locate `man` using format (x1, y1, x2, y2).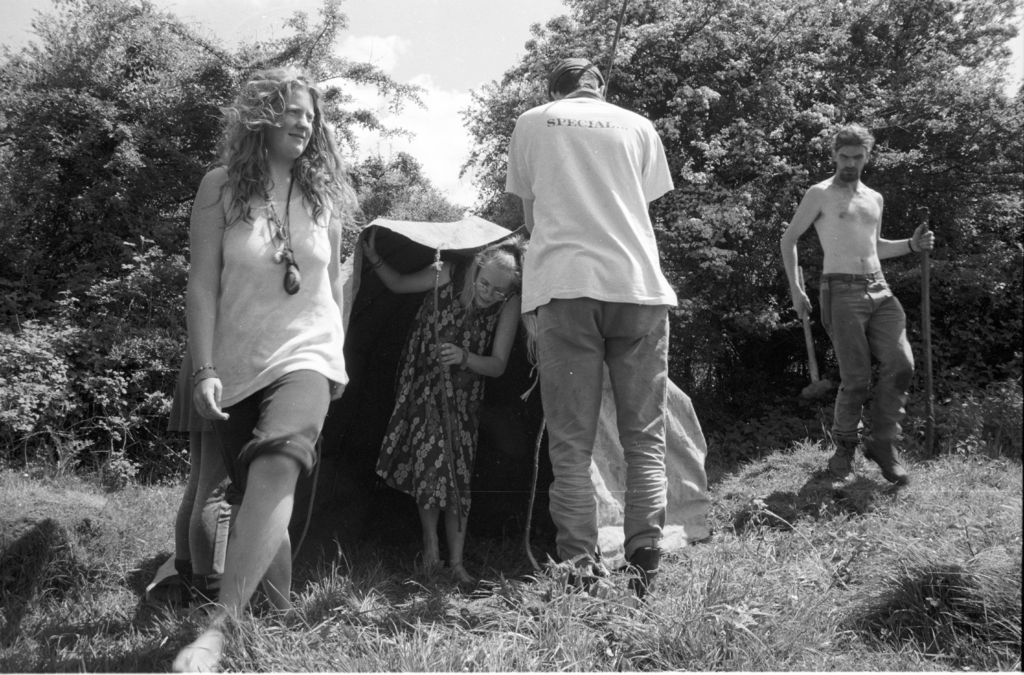
(785, 126, 934, 508).
